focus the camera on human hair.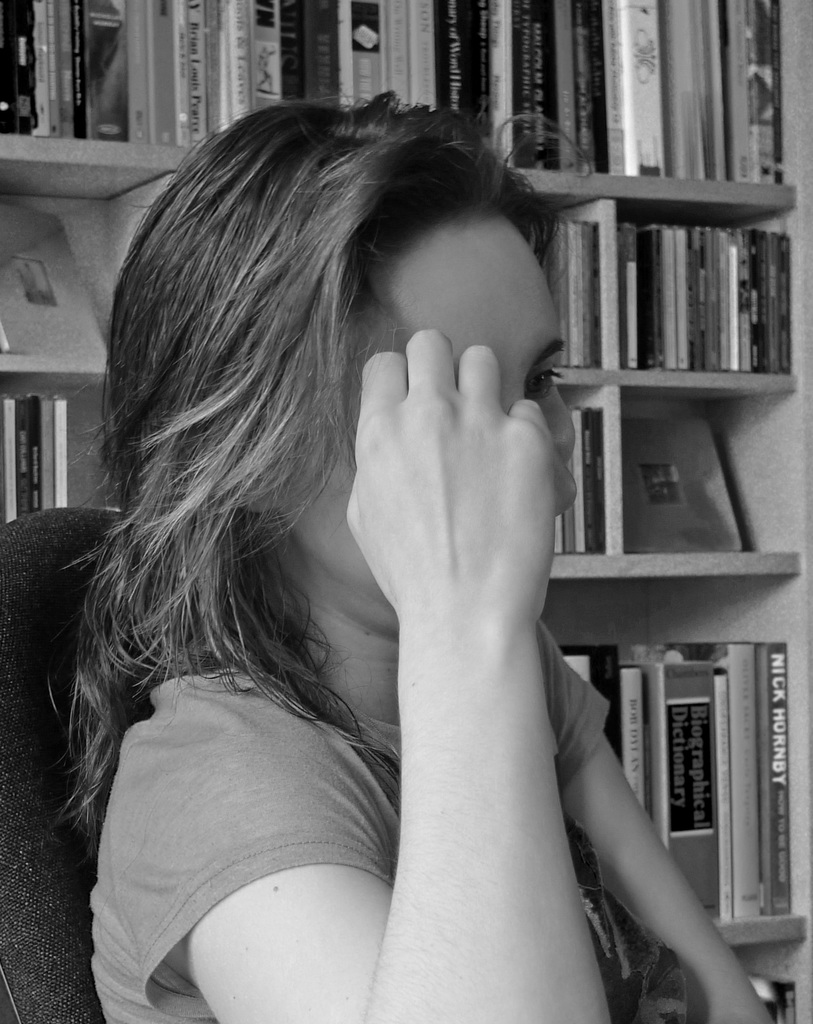
Focus region: [x1=81, y1=93, x2=575, y2=698].
